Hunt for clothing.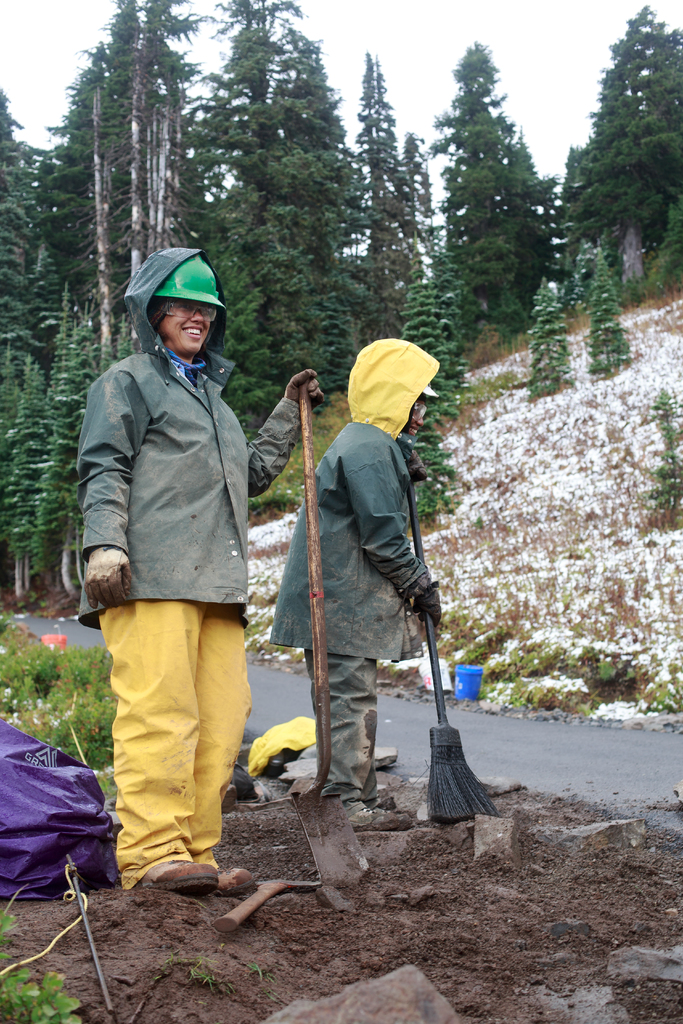
Hunted down at [x1=76, y1=249, x2=310, y2=891].
